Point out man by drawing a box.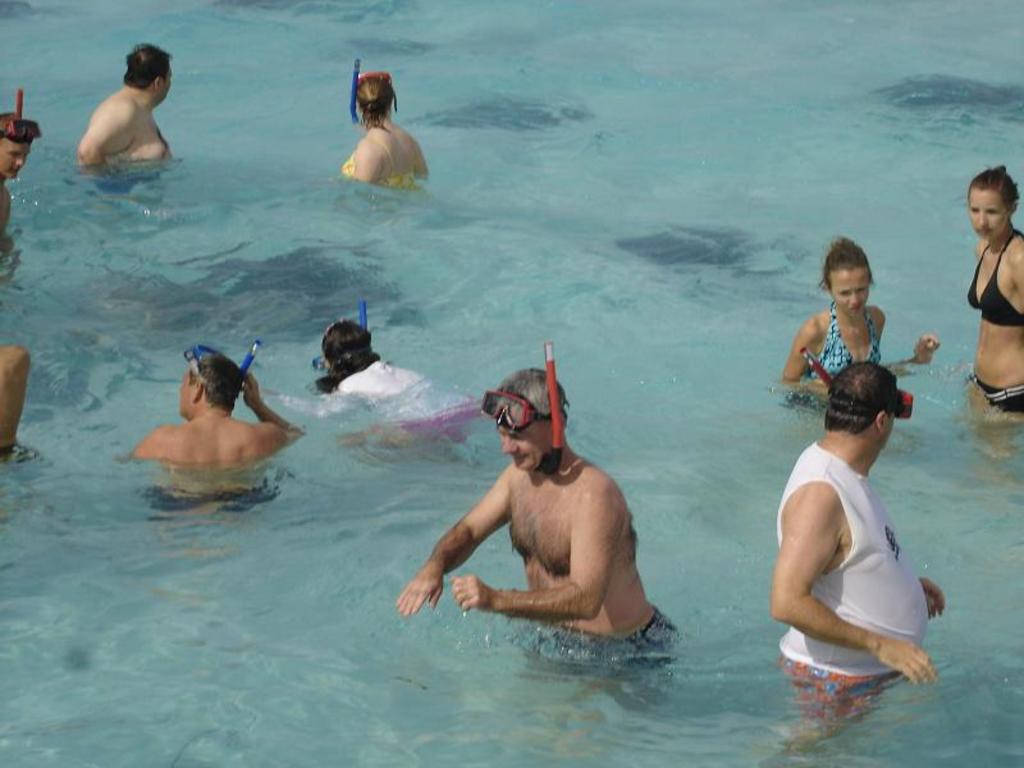
bbox(406, 353, 662, 689).
